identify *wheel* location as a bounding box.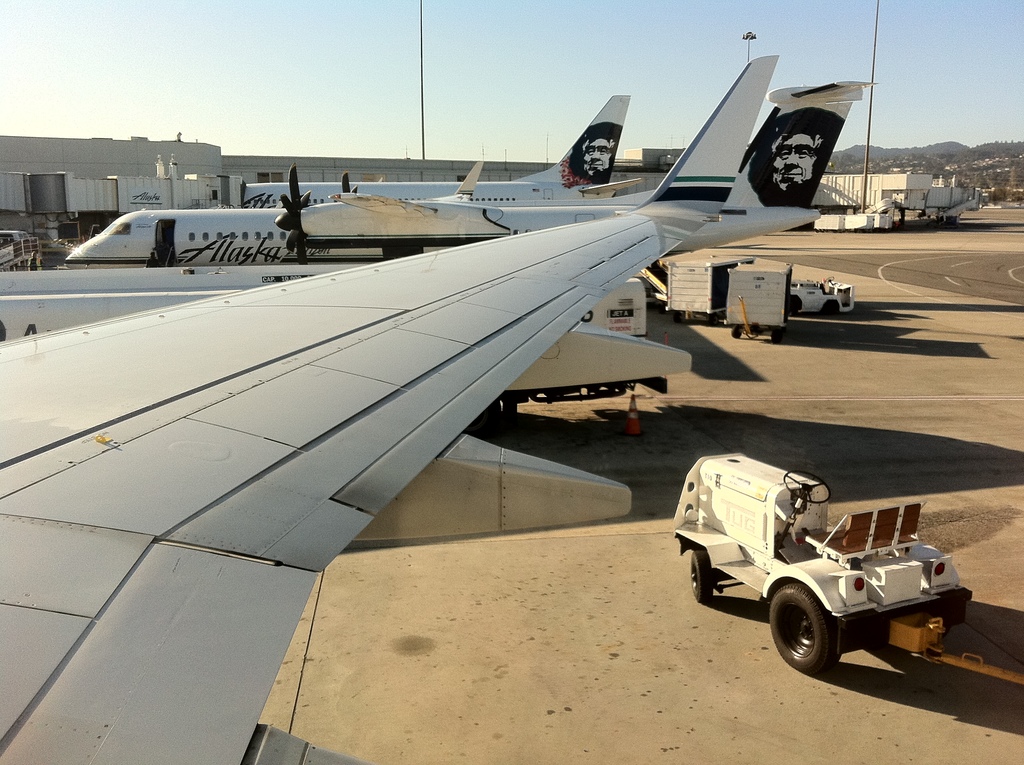
824, 300, 836, 319.
